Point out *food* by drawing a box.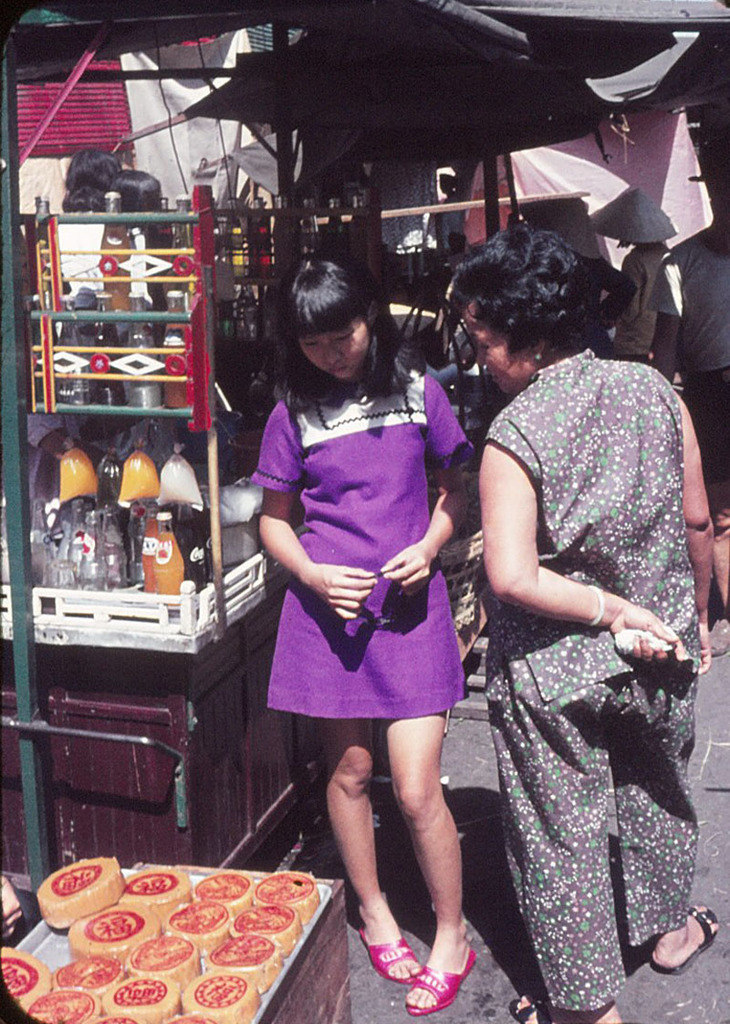
bbox(200, 928, 281, 994).
